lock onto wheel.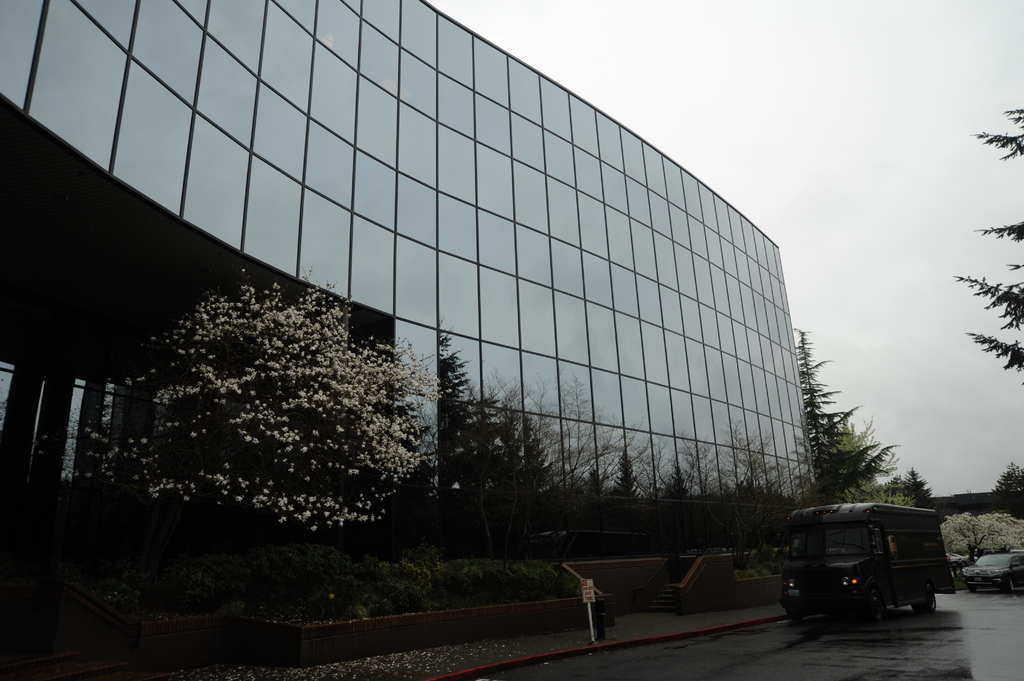
Locked: x1=918 y1=590 x2=935 y2=607.
